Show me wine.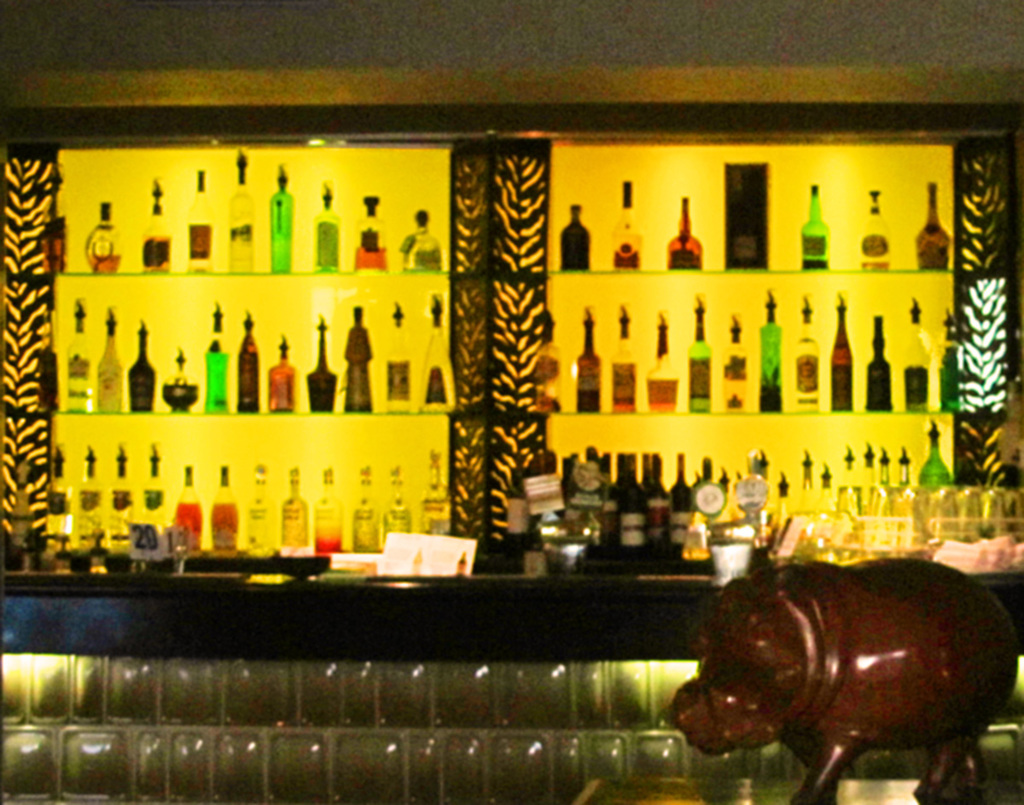
wine is here: 121/435/176/546.
